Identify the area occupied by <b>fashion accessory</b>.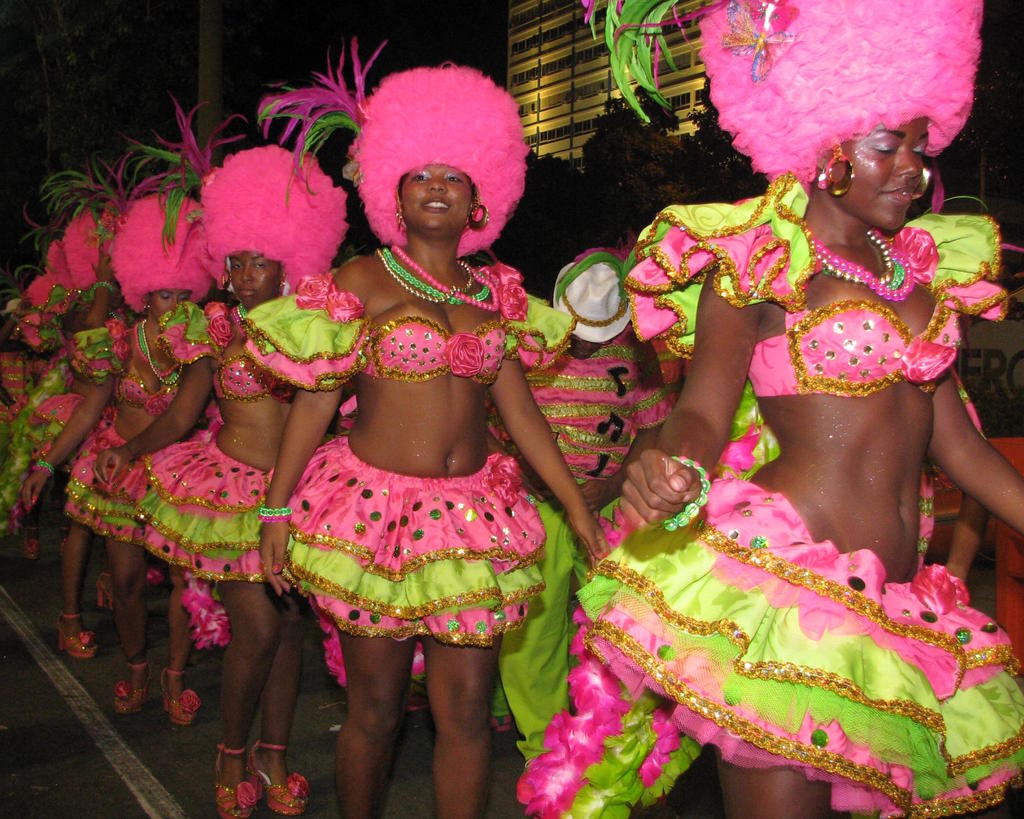
Area: <bbox>31, 462, 55, 474</bbox>.
